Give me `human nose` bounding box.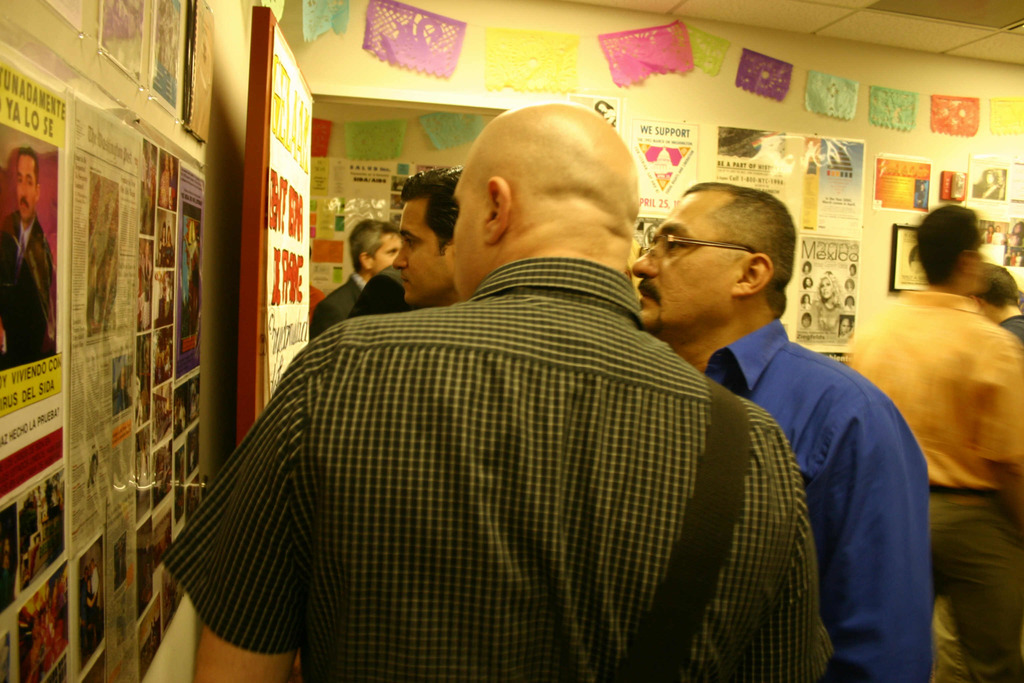
l=394, t=249, r=410, b=265.
